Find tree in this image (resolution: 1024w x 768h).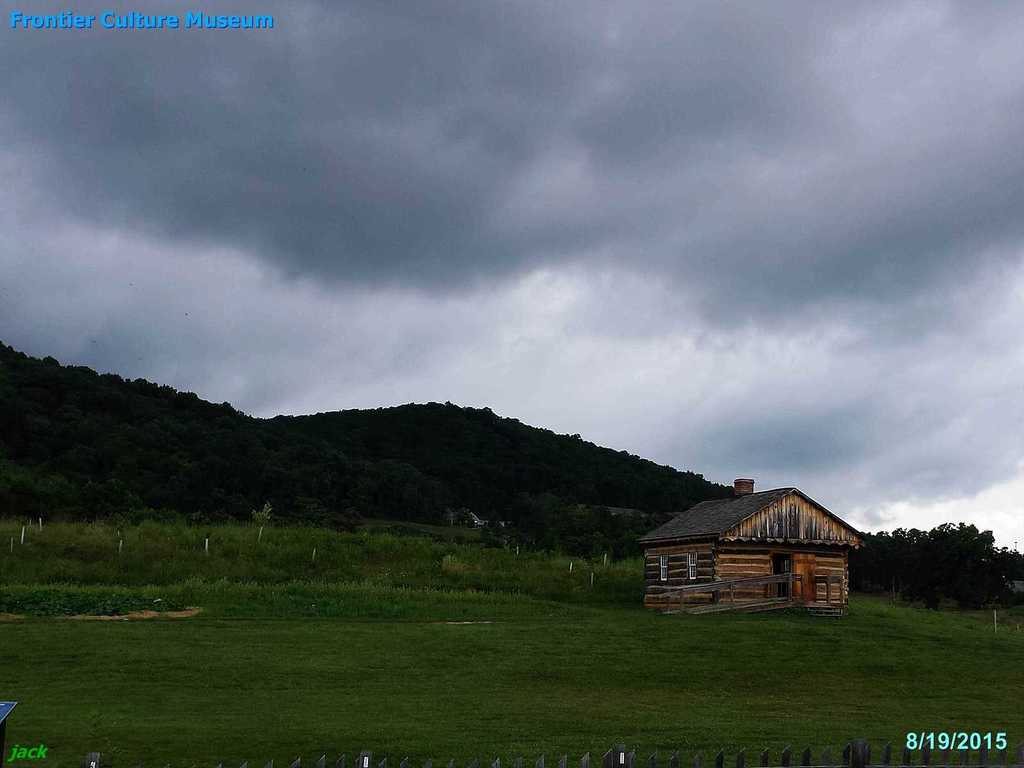
bbox=[856, 516, 1023, 623].
